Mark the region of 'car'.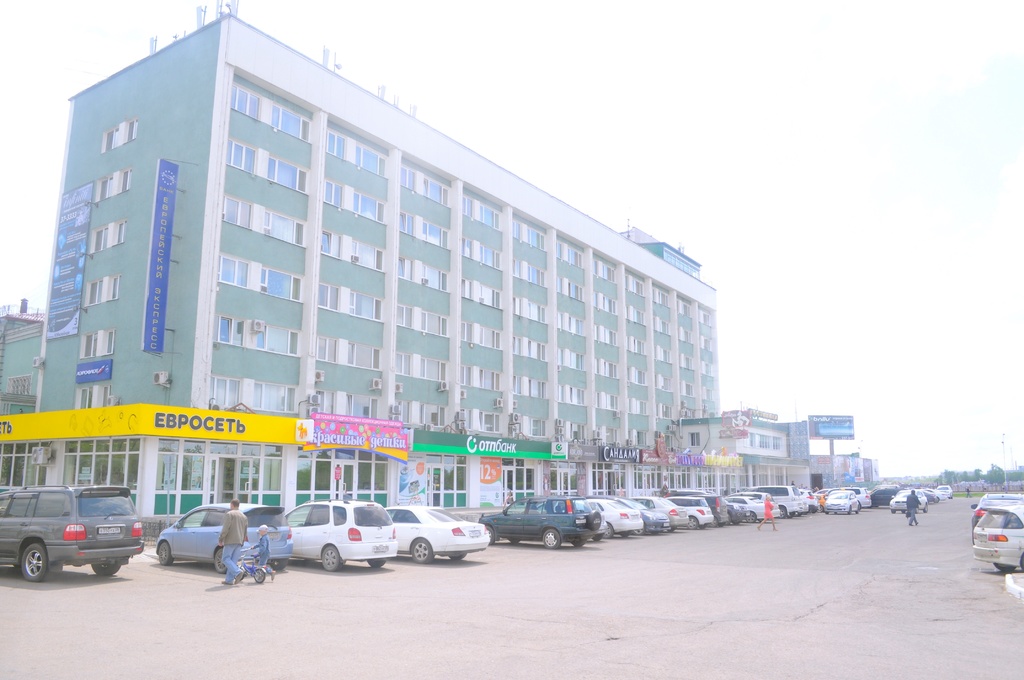
Region: region(155, 498, 290, 574).
